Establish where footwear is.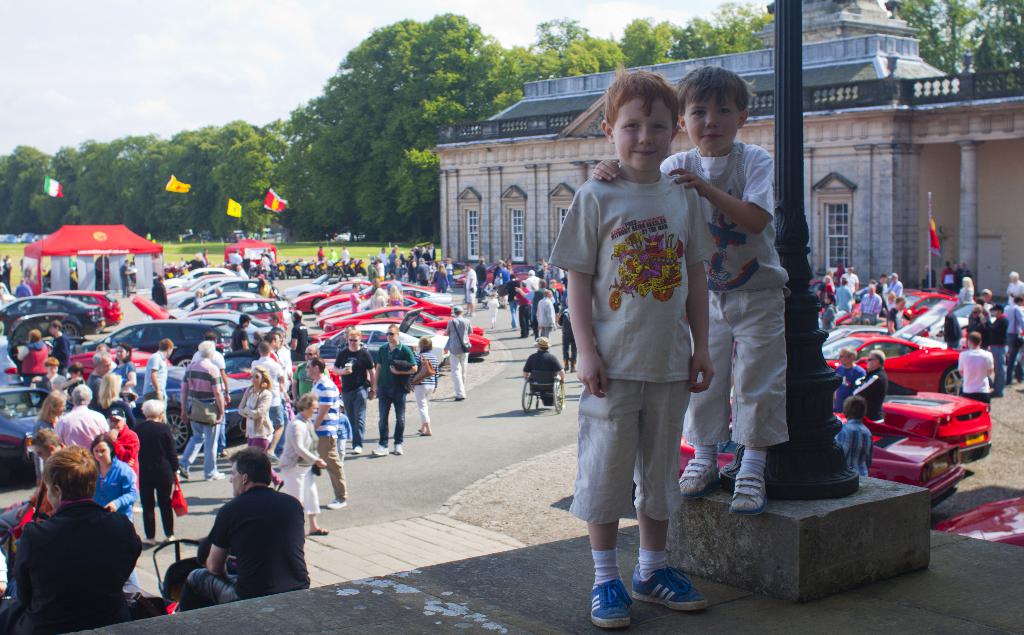
Established at detection(277, 479, 287, 490).
